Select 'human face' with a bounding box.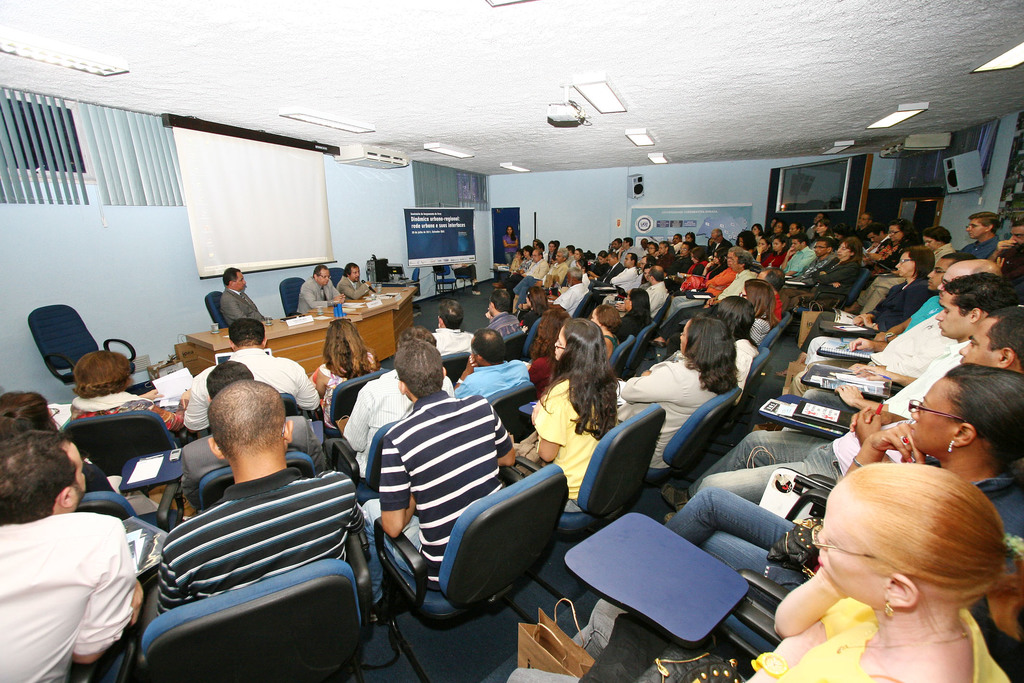
bbox=(923, 236, 933, 251).
